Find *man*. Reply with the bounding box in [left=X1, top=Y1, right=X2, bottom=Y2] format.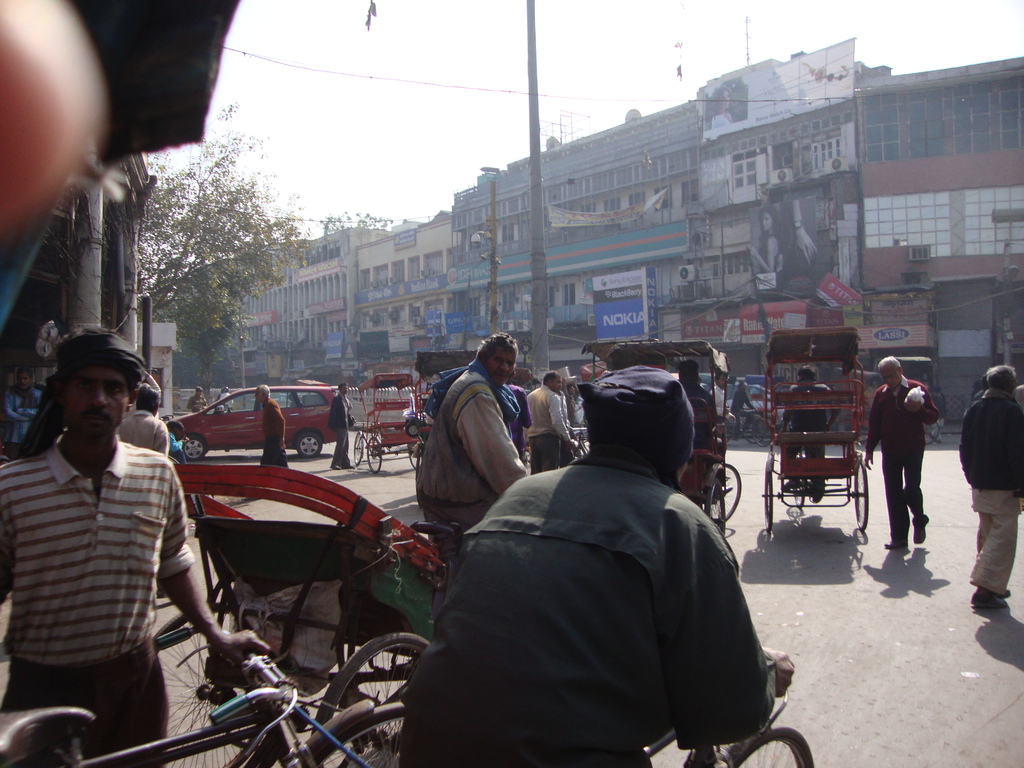
[left=189, top=384, right=211, bottom=413].
